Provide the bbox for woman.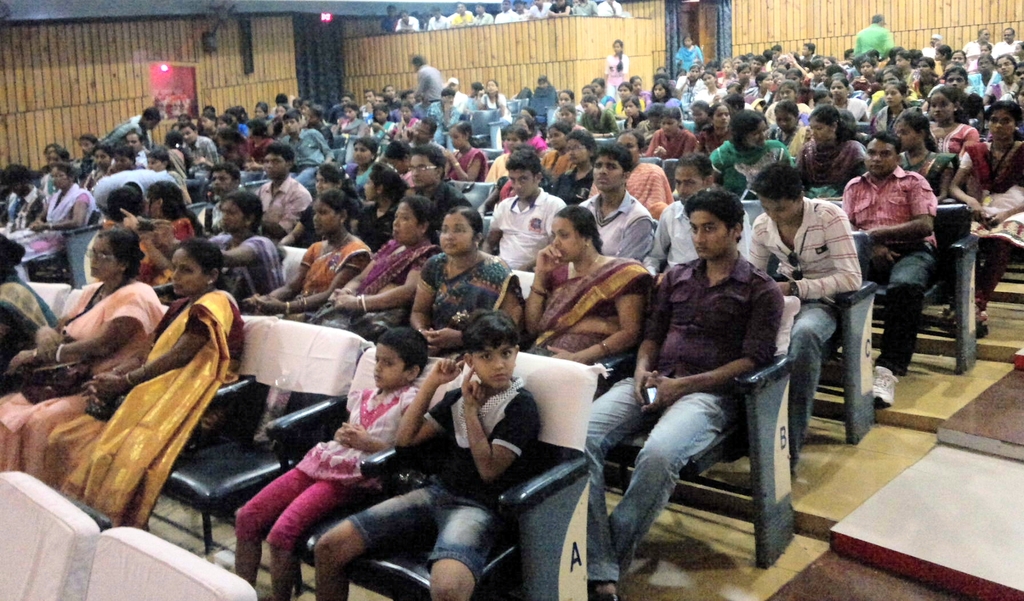
BBox(0, 231, 63, 385).
